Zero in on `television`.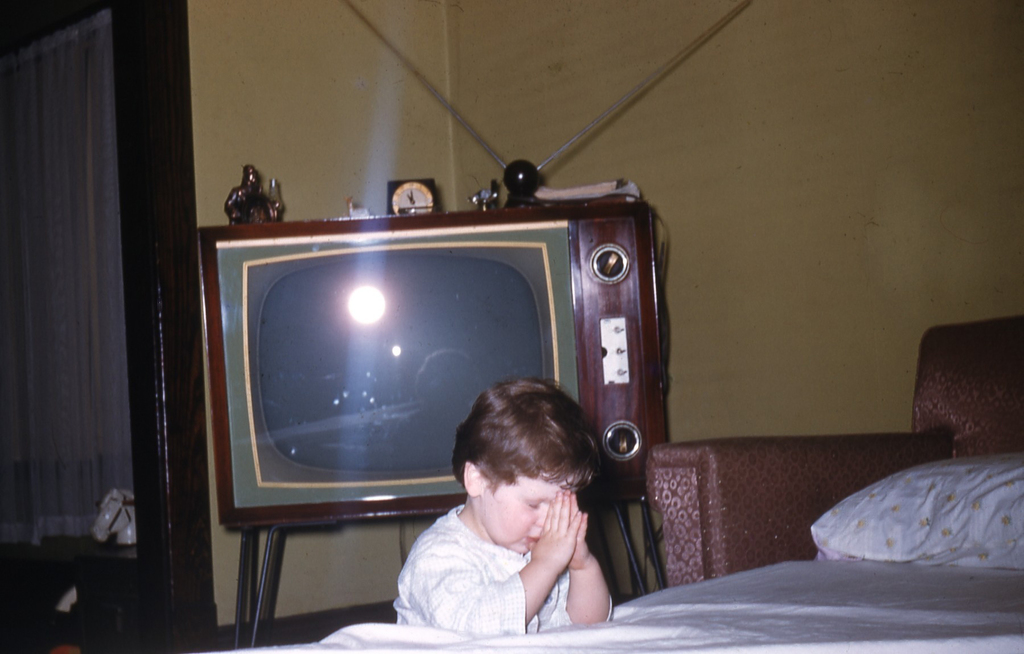
Zeroed in: [198,192,671,528].
